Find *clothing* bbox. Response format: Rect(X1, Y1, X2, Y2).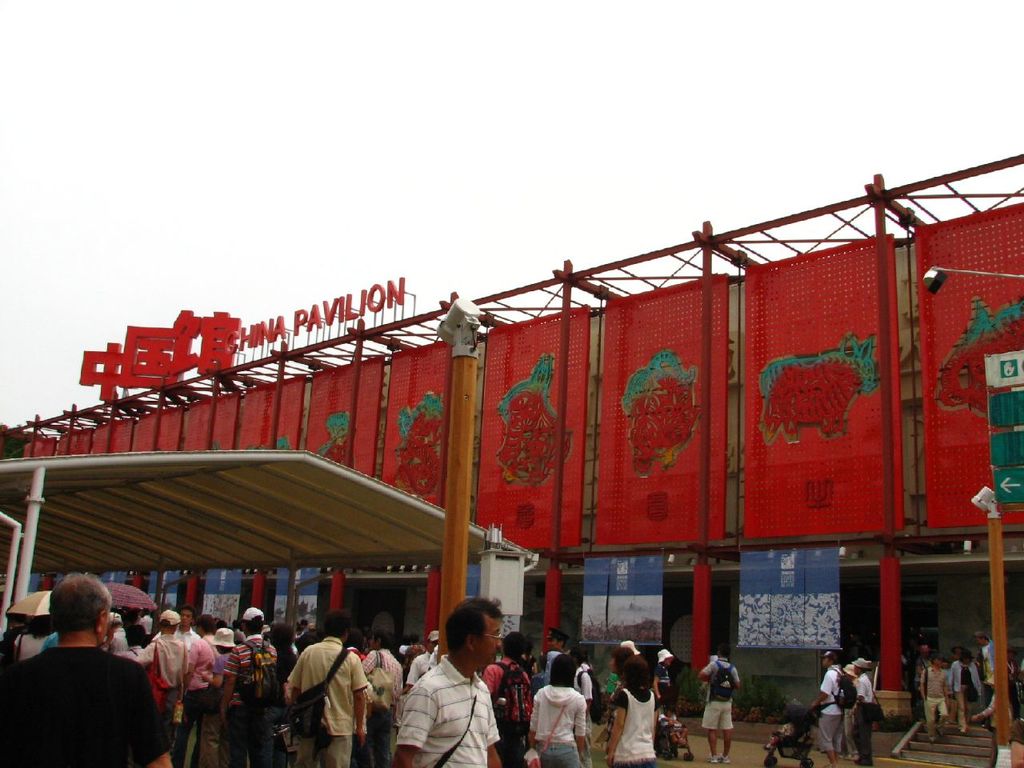
Rect(696, 658, 737, 729).
